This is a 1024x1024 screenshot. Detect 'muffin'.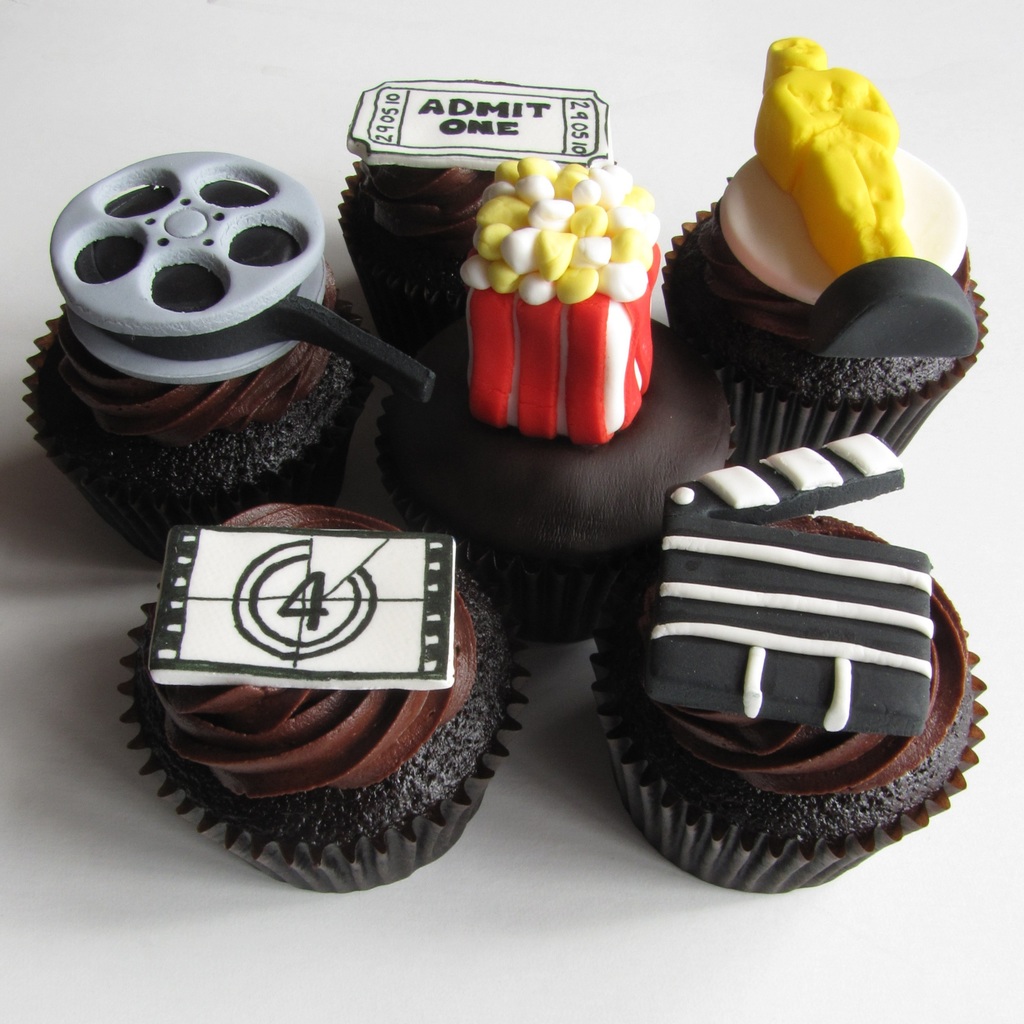
crop(326, 76, 614, 371).
